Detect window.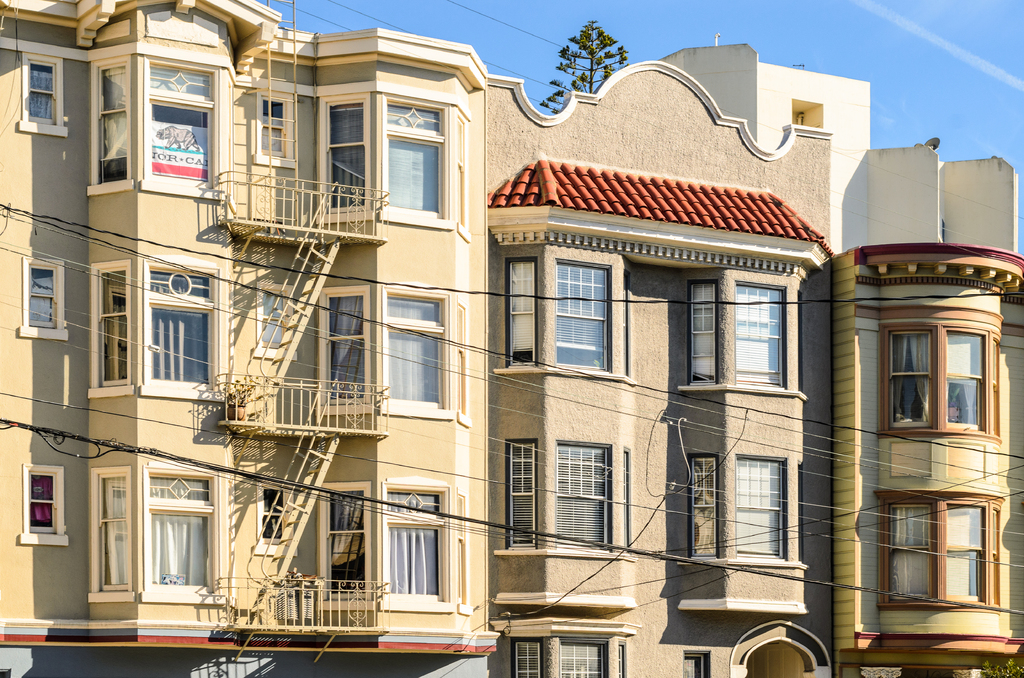
Detected at region(20, 465, 68, 545).
